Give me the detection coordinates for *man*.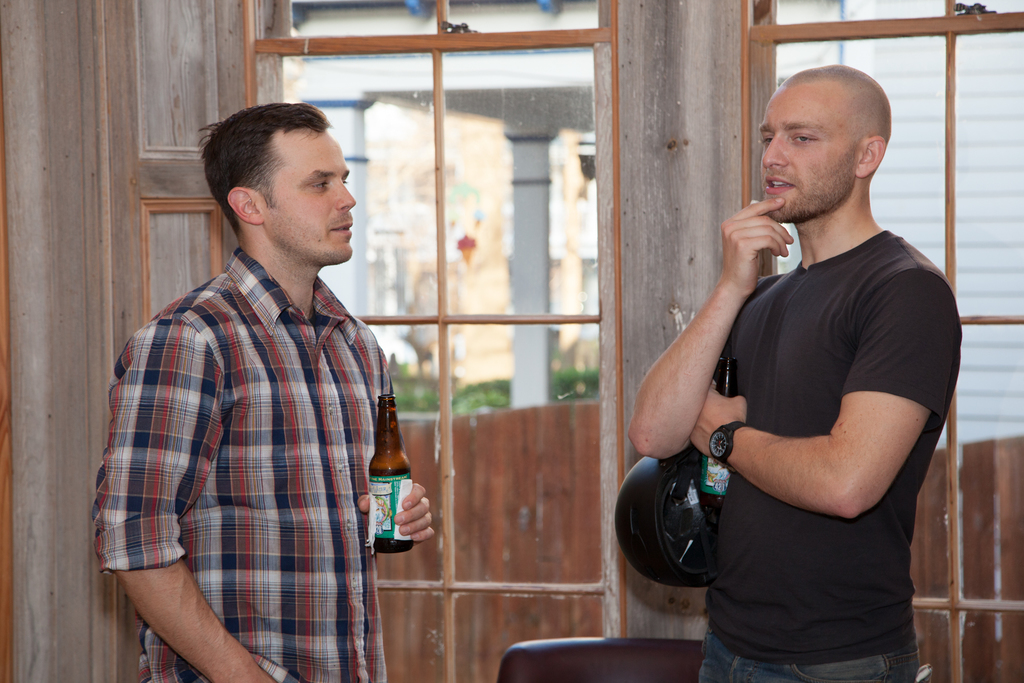
[left=100, top=110, right=454, bottom=682].
